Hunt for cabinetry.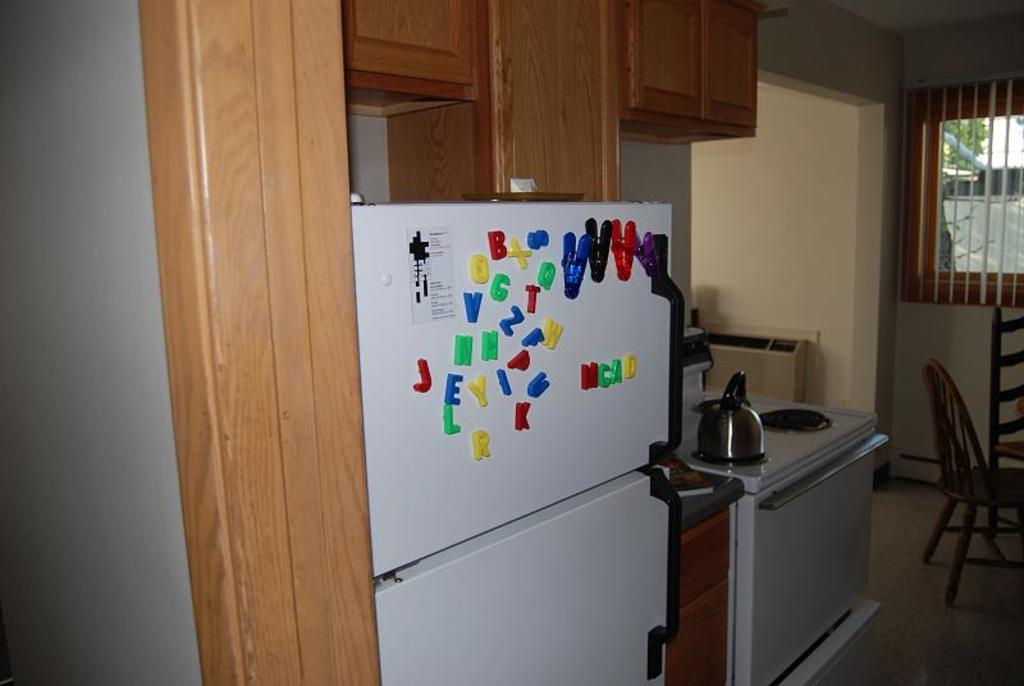
Hunted down at 620,0,772,128.
